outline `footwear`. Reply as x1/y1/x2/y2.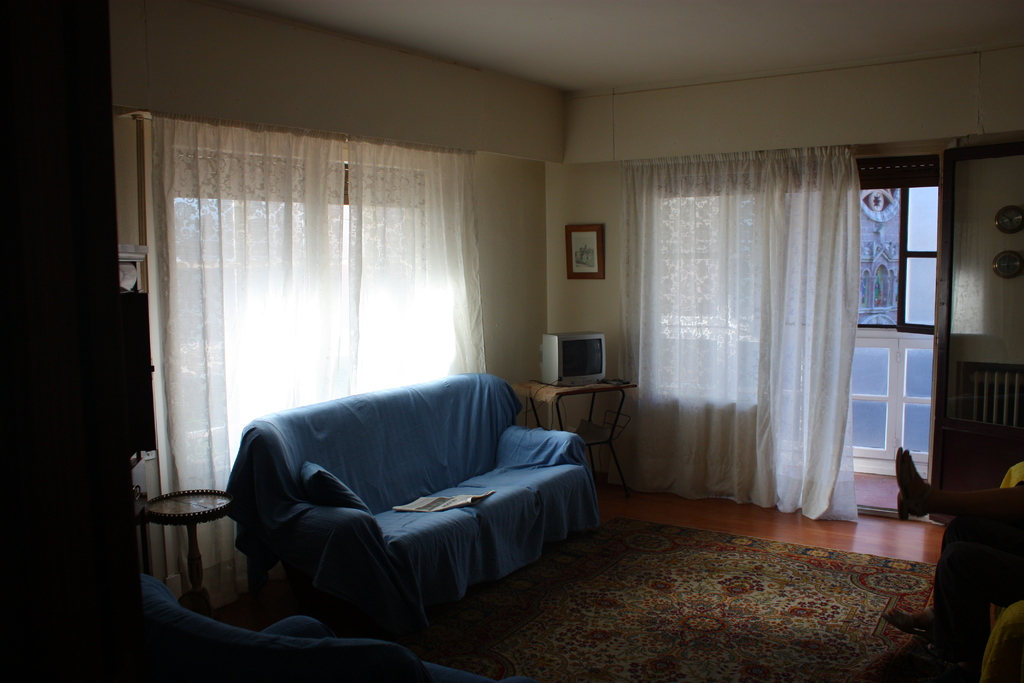
897/447/908/519.
